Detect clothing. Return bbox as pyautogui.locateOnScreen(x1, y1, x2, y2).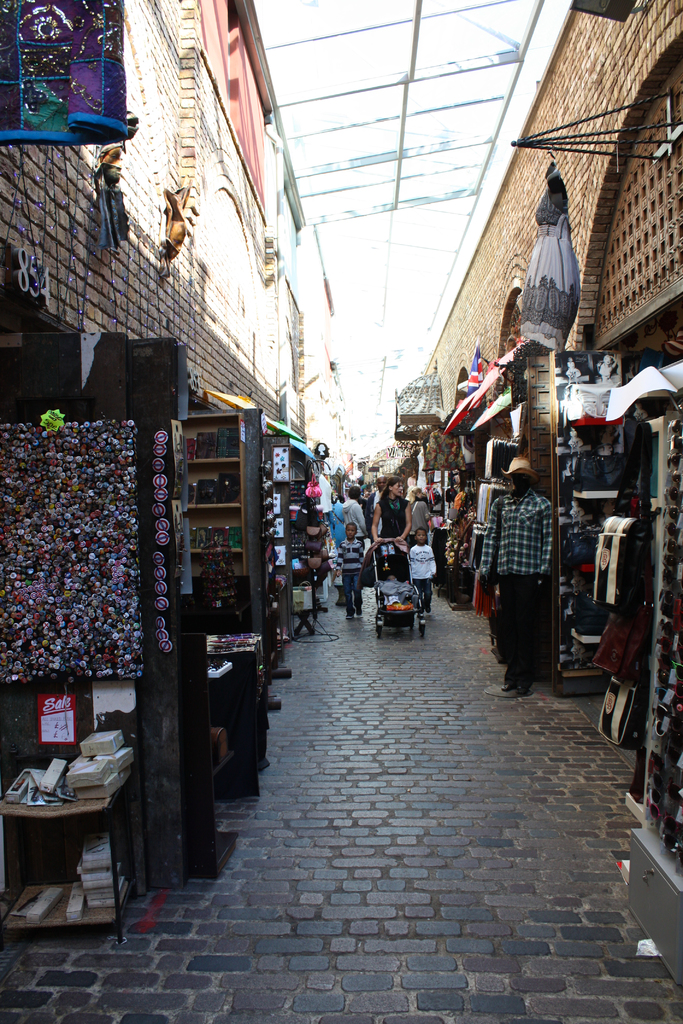
pyautogui.locateOnScreen(344, 533, 368, 612).
